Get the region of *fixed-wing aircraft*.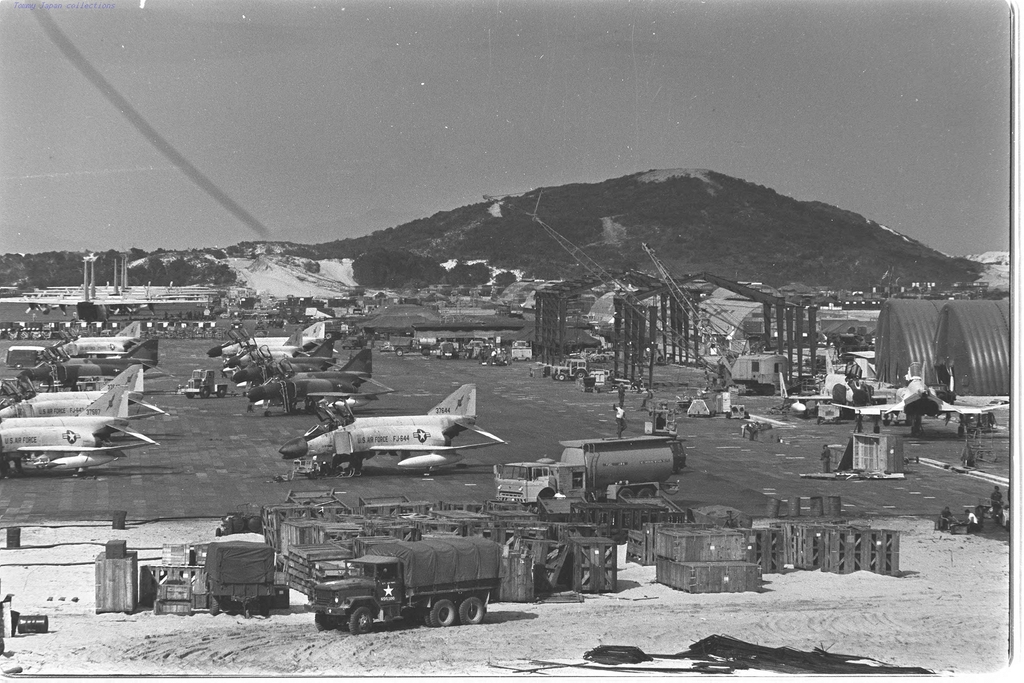
box(274, 390, 504, 490).
